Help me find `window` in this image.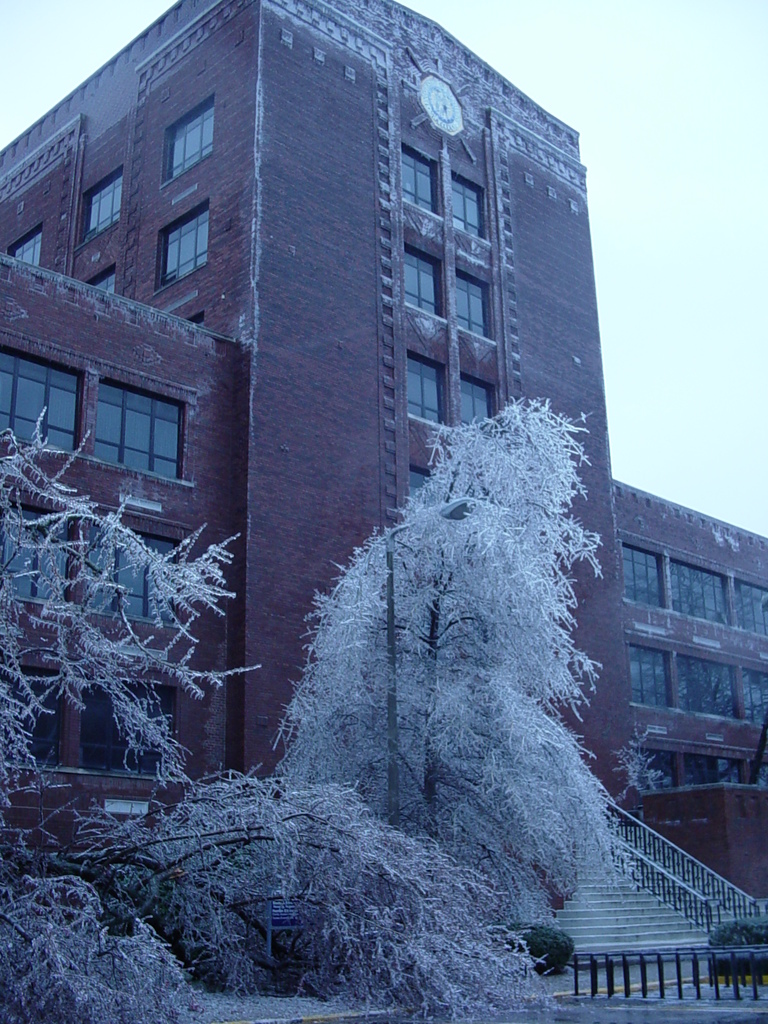
Found it: [left=394, top=345, right=453, bottom=435].
